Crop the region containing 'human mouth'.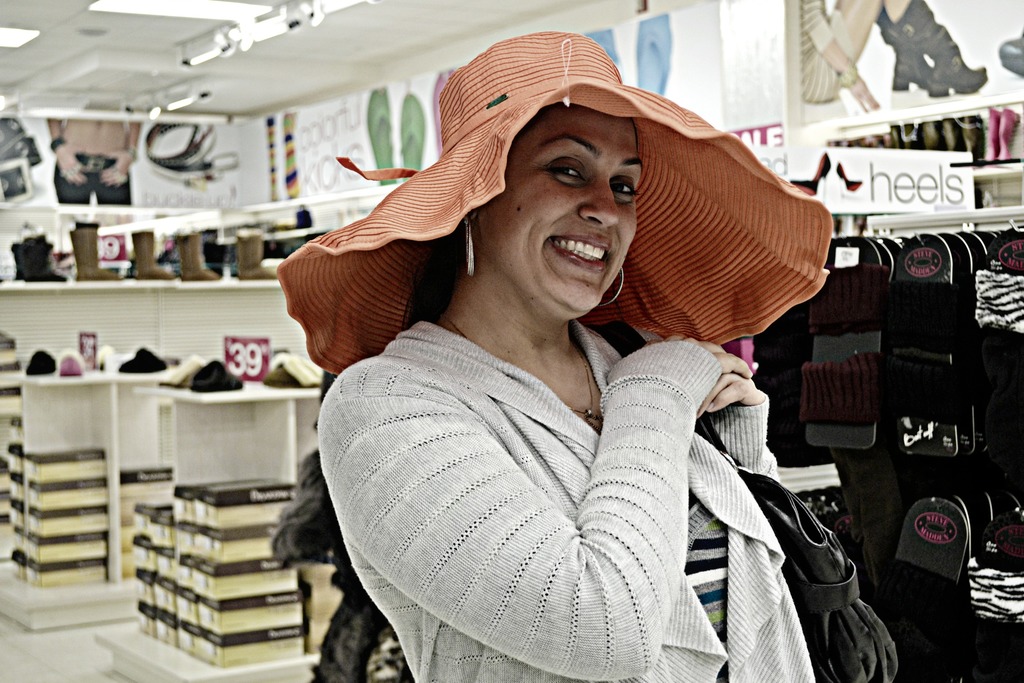
Crop region: left=550, top=233, right=614, bottom=271.
